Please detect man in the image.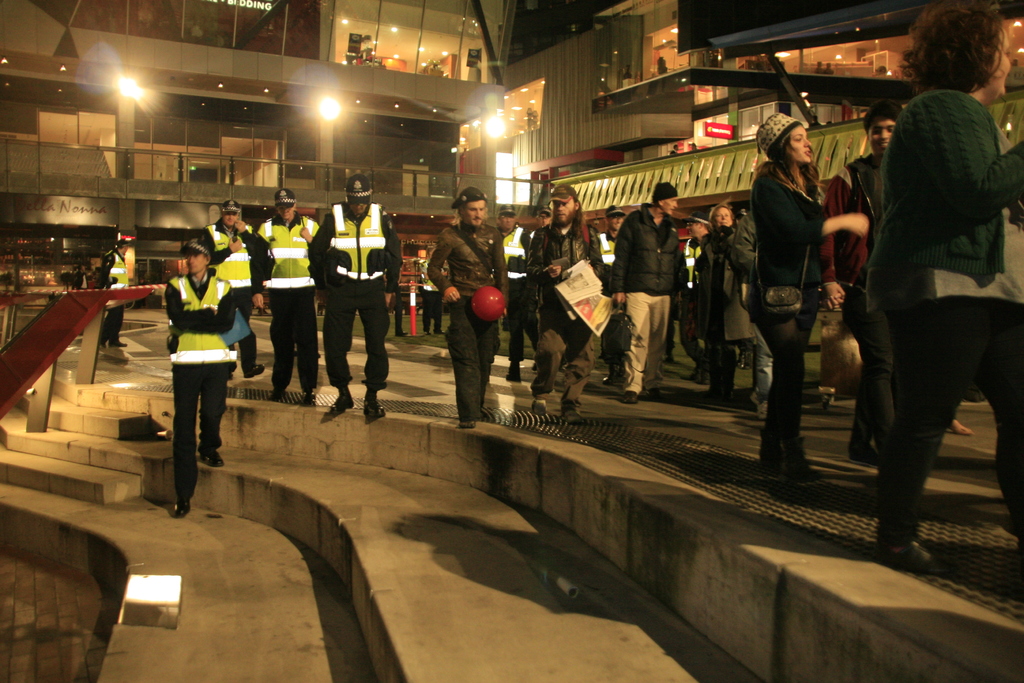
detection(300, 169, 399, 417).
